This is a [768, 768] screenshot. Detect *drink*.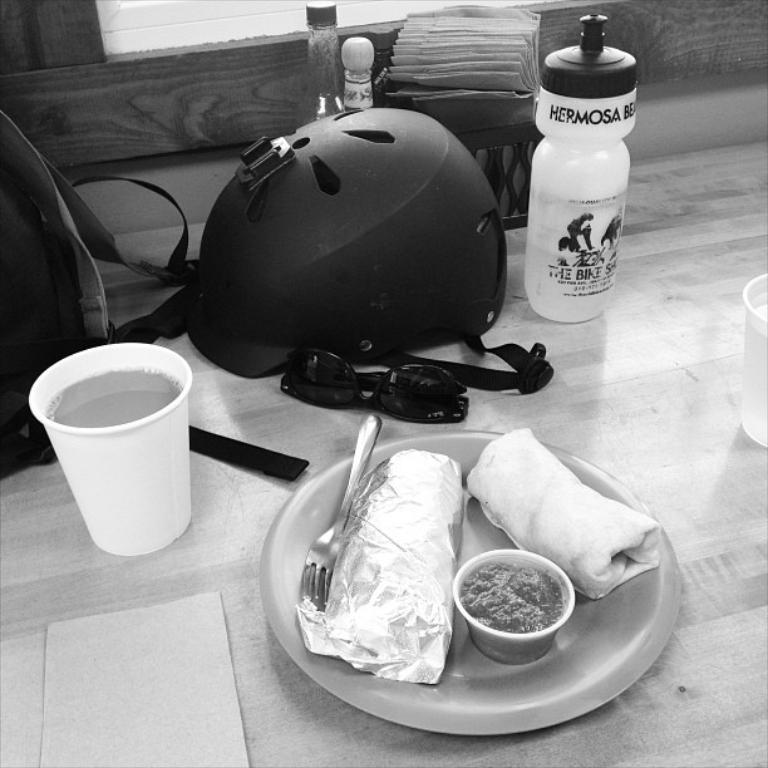
<box>535,46,639,338</box>.
